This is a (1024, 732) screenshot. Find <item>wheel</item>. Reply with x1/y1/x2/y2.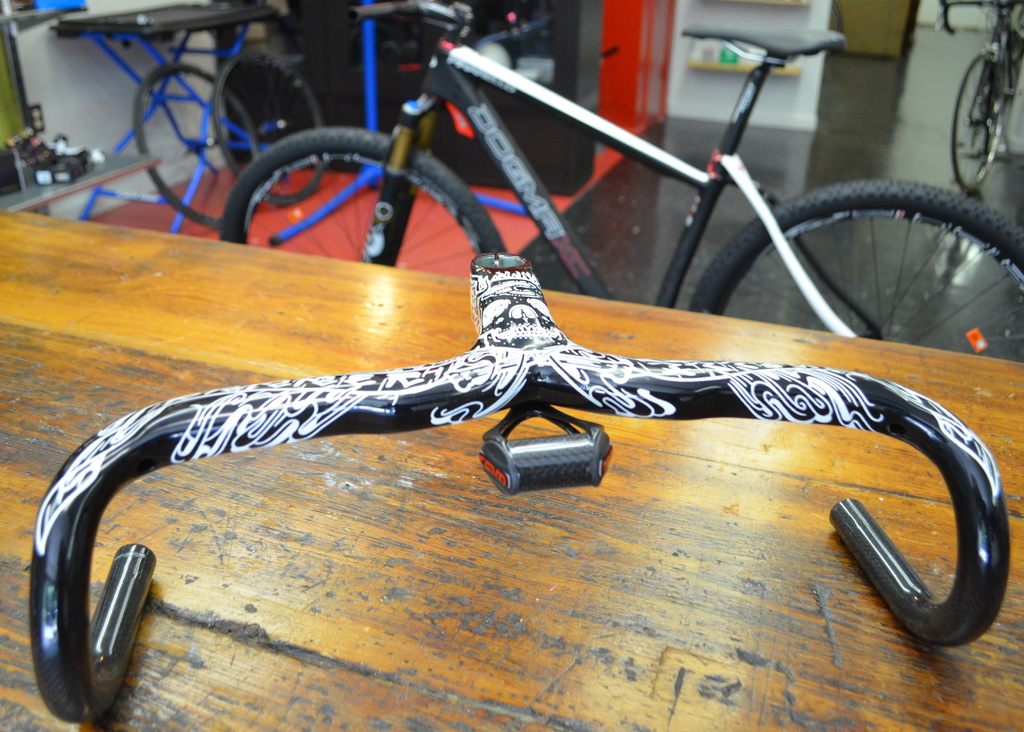
948/55/1008/195.
